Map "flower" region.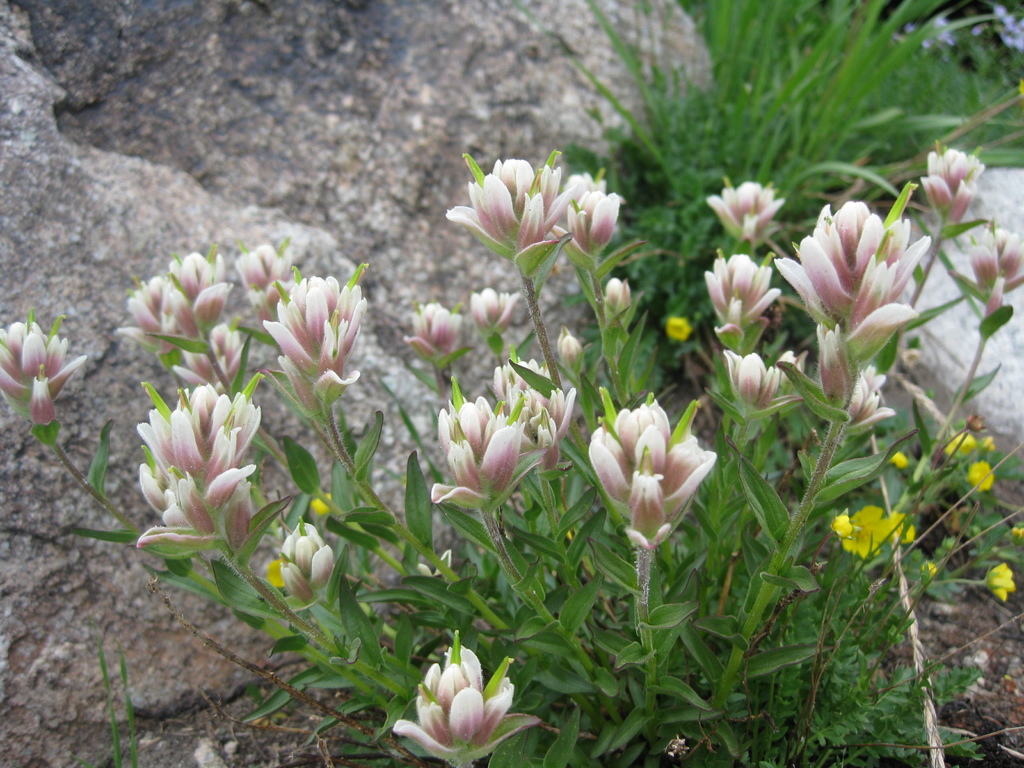
Mapped to box(264, 273, 370, 425).
